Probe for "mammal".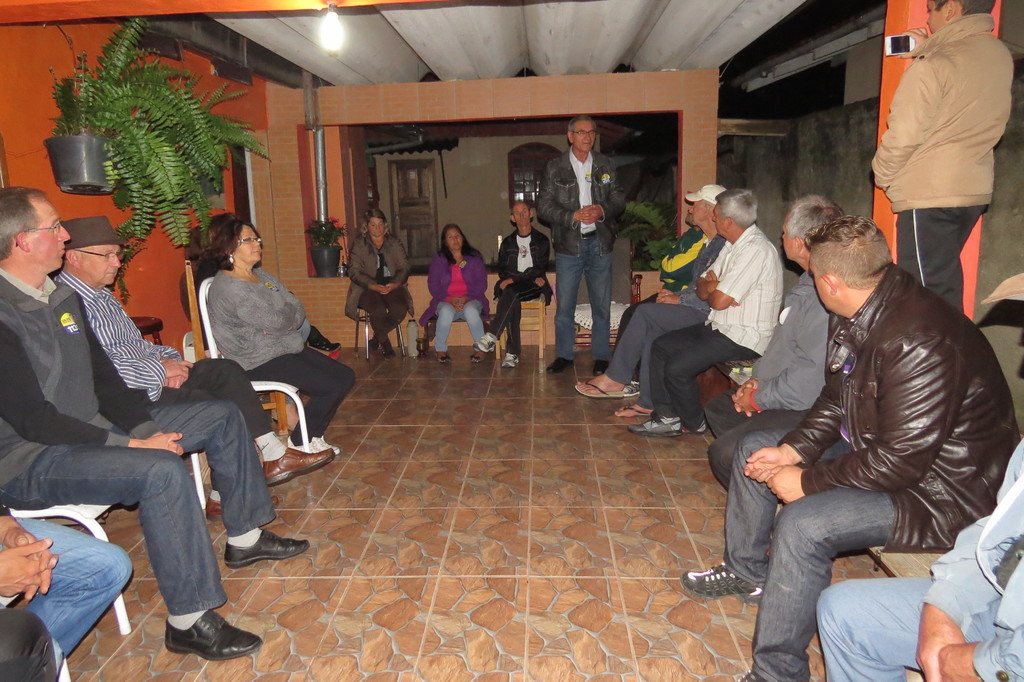
Probe result: rect(0, 501, 131, 681).
